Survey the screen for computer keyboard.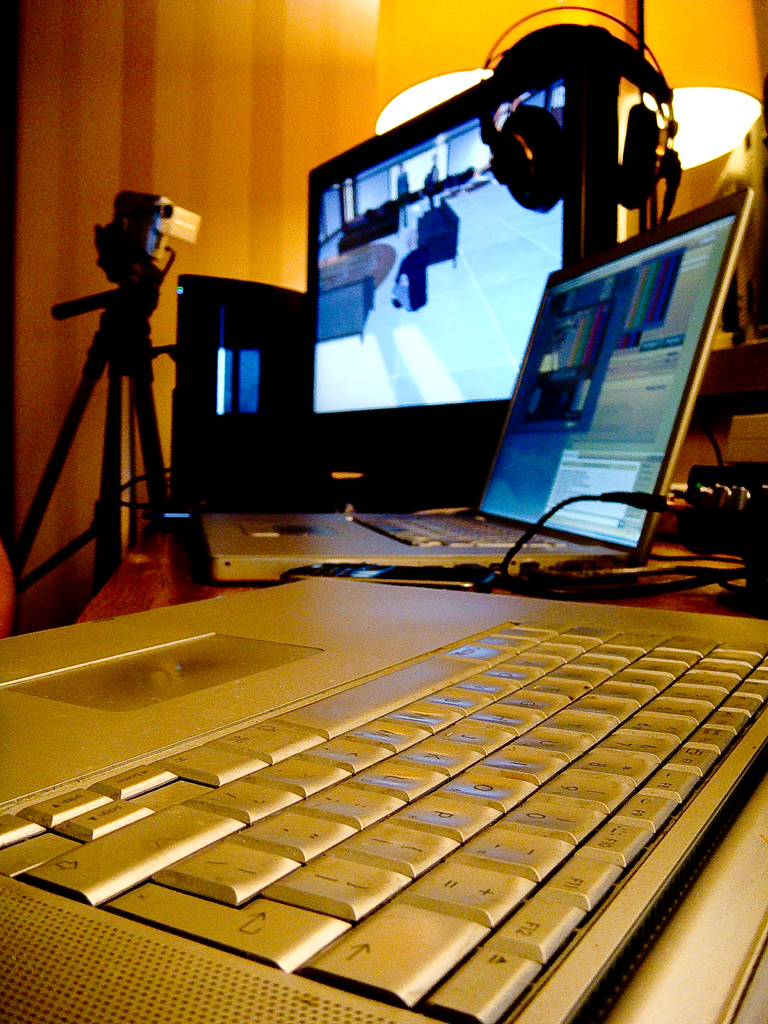
Survey found: (0, 614, 767, 1023).
